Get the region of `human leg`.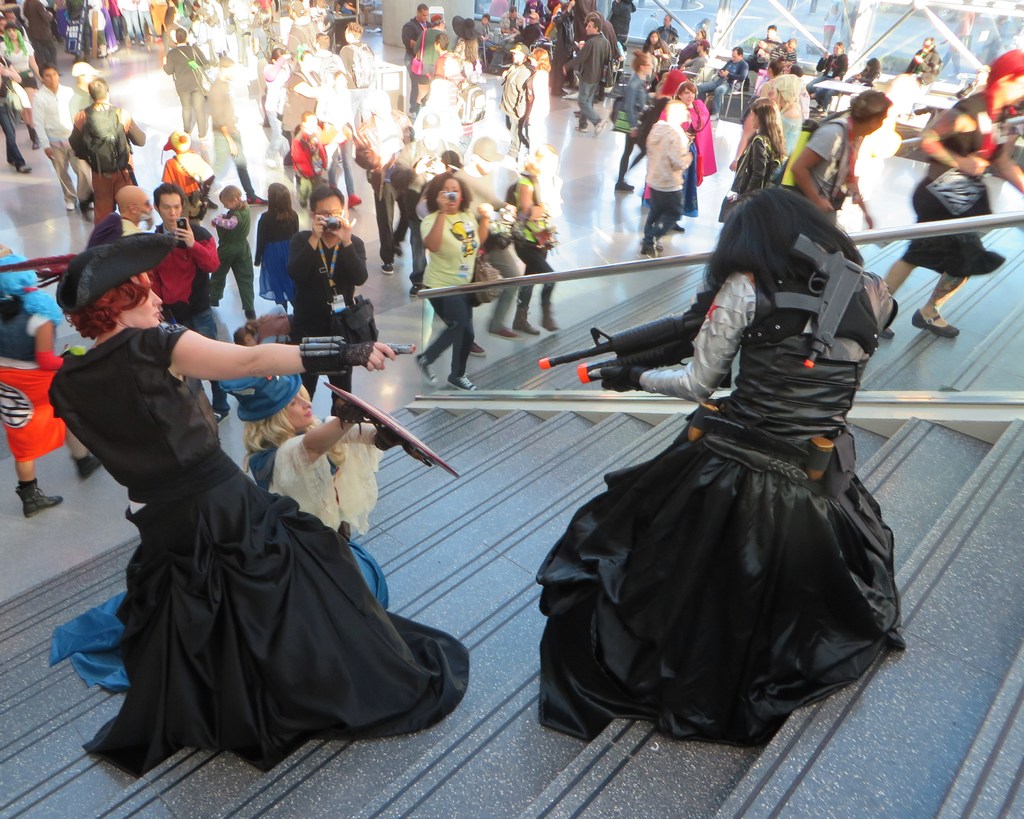
261, 243, 286, 313.
